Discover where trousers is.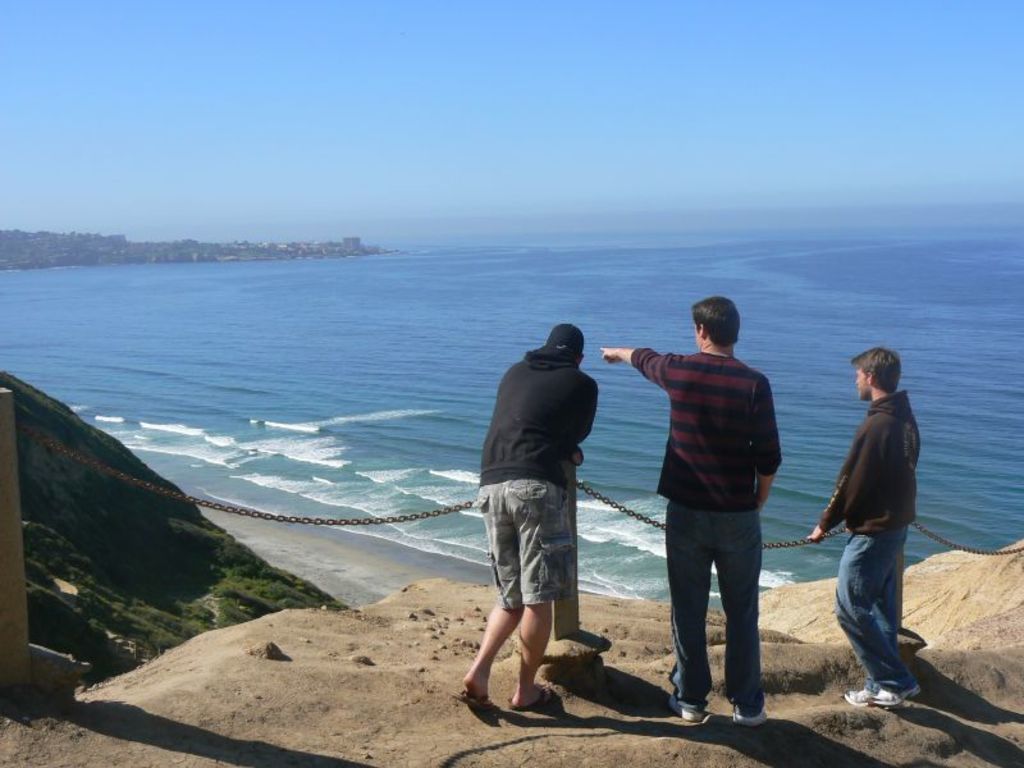
Discovered at locate(666, 504, 778, 708).
